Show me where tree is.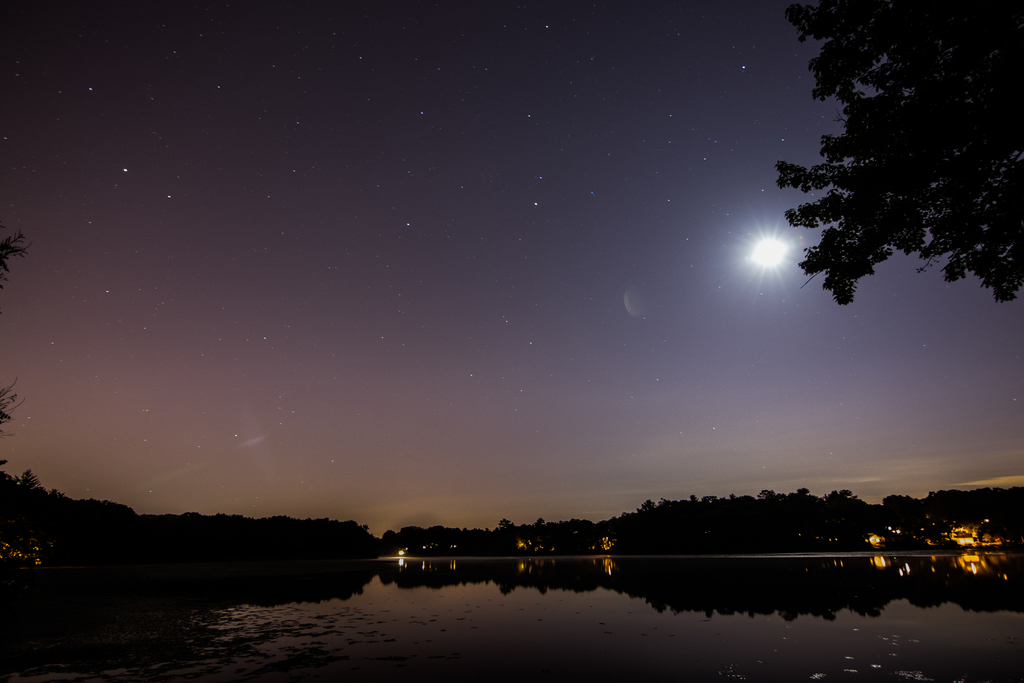
tree is at {"x1": 824, "y1": 482, "x2": 848, "y2": 534}.
